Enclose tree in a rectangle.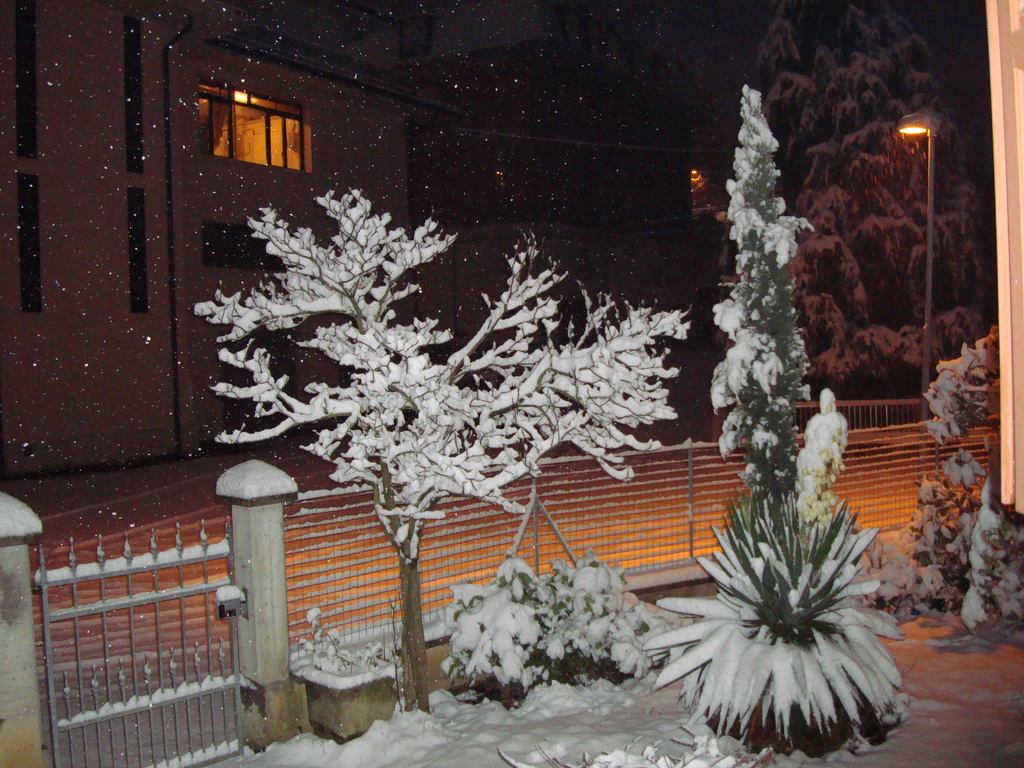
(189, 149, 633, 639).
